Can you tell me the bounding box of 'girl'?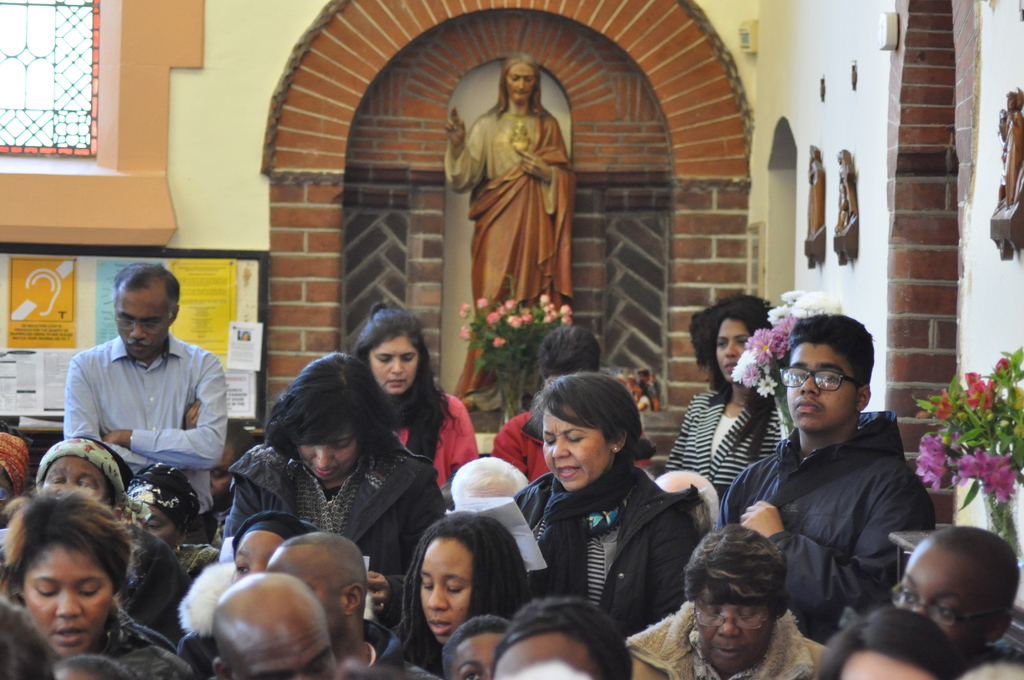
<bbox>391, 514, 533, 679</bbox>.
